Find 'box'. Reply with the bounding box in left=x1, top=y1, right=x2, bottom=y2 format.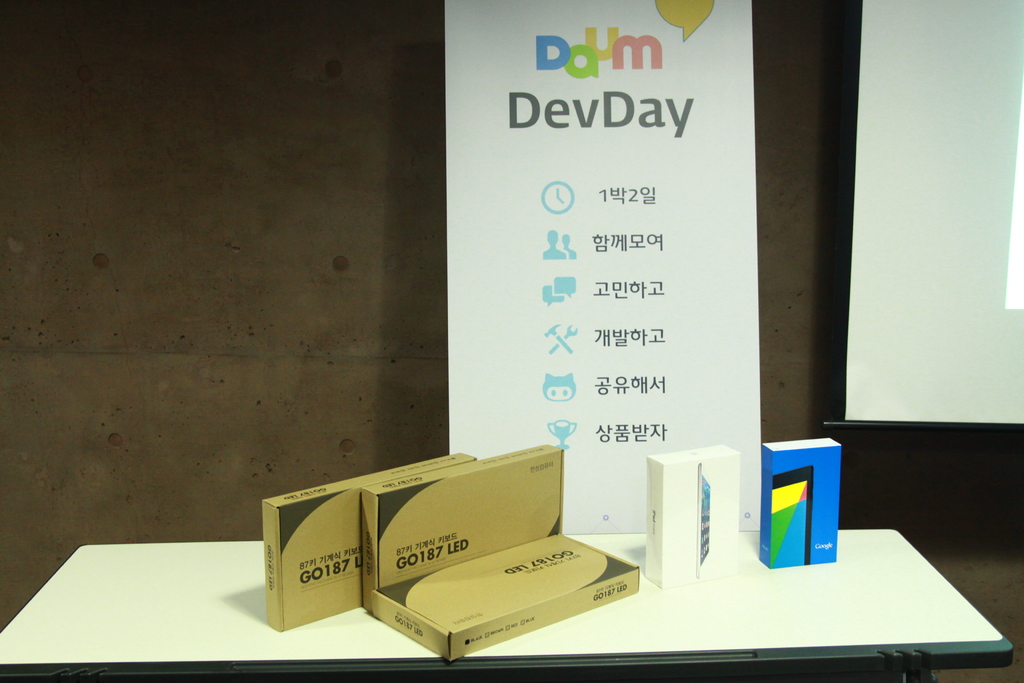
left=372, top=532, right=639, bottom=659.
